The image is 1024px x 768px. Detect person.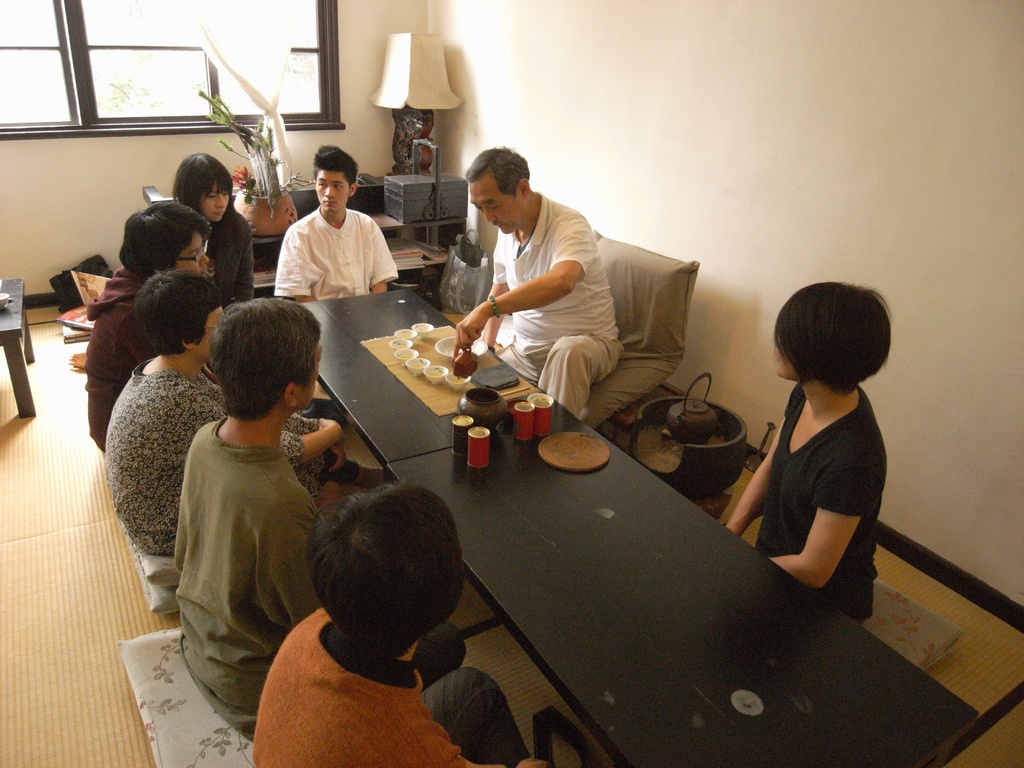
Detection: {"left": 174, "top": 154, "right": 255, "bottom": 308}.
